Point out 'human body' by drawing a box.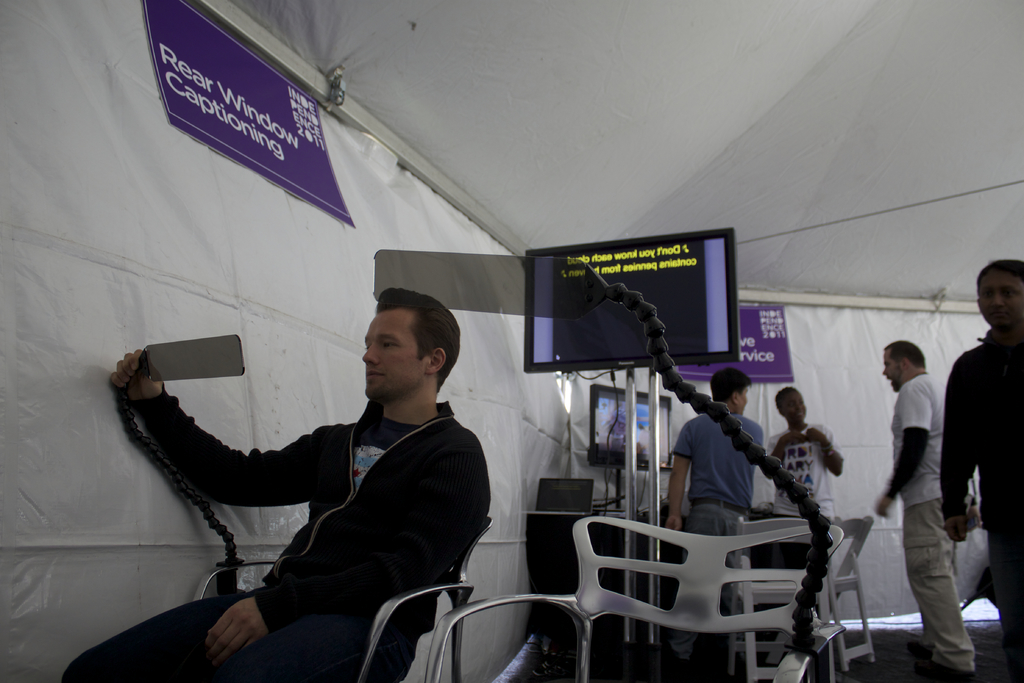
922,325,1023,682.
